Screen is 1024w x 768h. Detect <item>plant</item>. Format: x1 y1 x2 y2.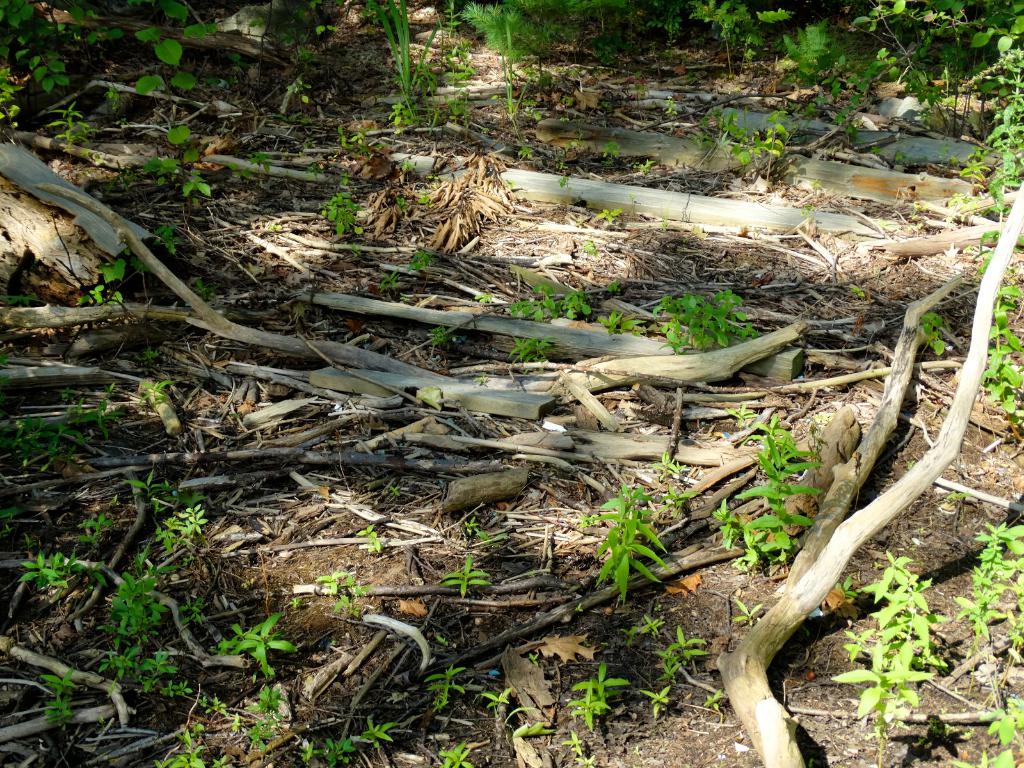
456 0 1023 148.
